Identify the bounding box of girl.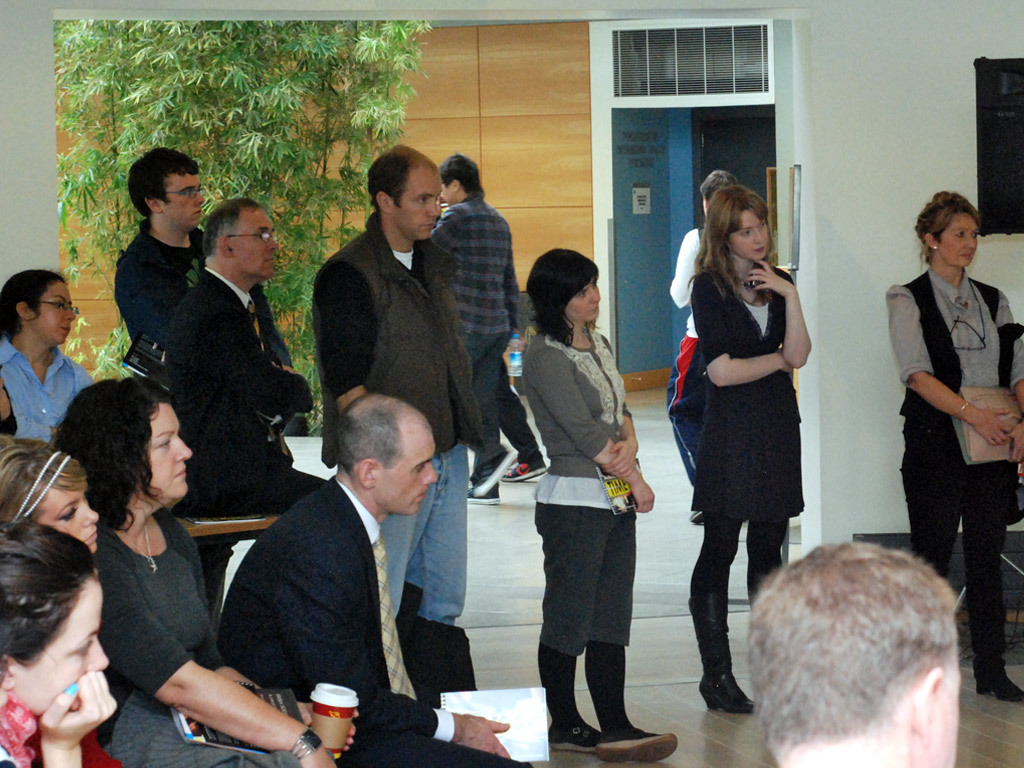
box(683, 184, 813, 714).
